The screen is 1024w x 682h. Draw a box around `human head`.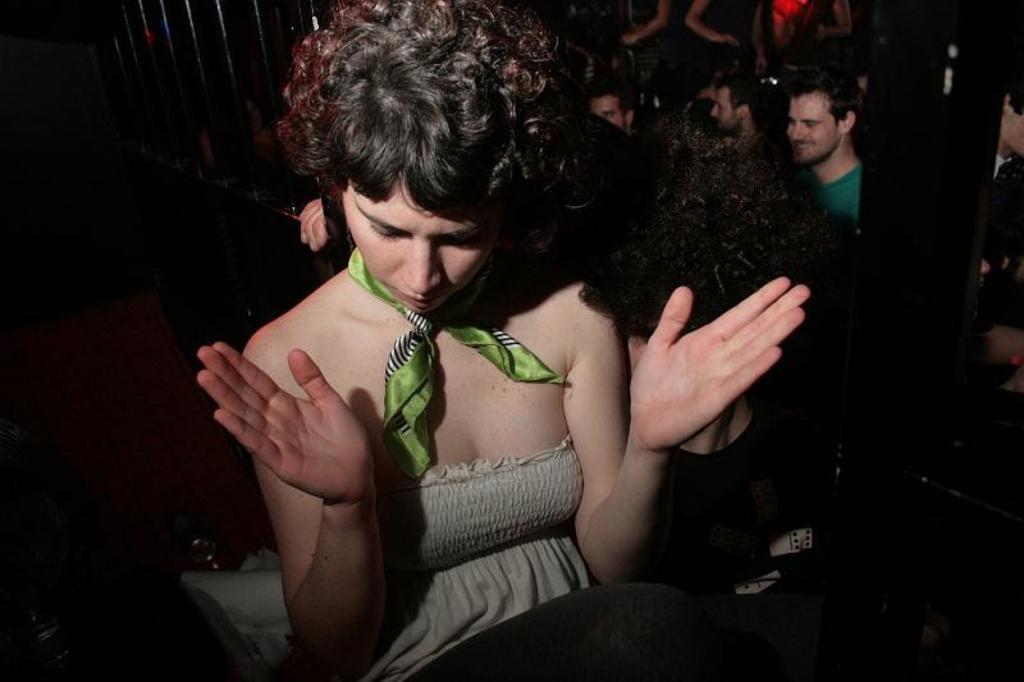
detection(276, 13, 593, 317).
